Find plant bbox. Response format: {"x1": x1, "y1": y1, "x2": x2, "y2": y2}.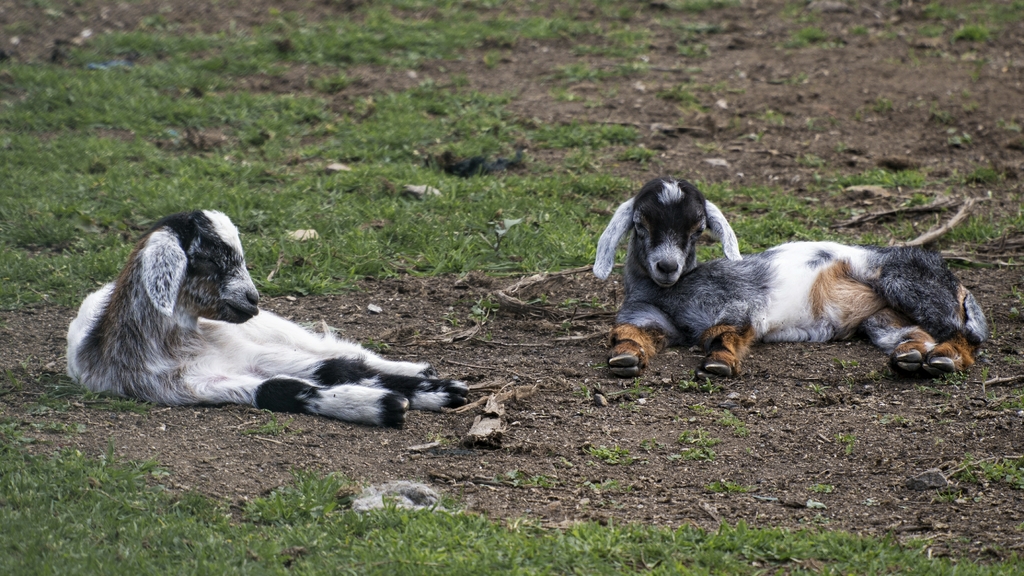
{"x1": 808, "y1": 381, "x2": 835, "y2": 399}.
